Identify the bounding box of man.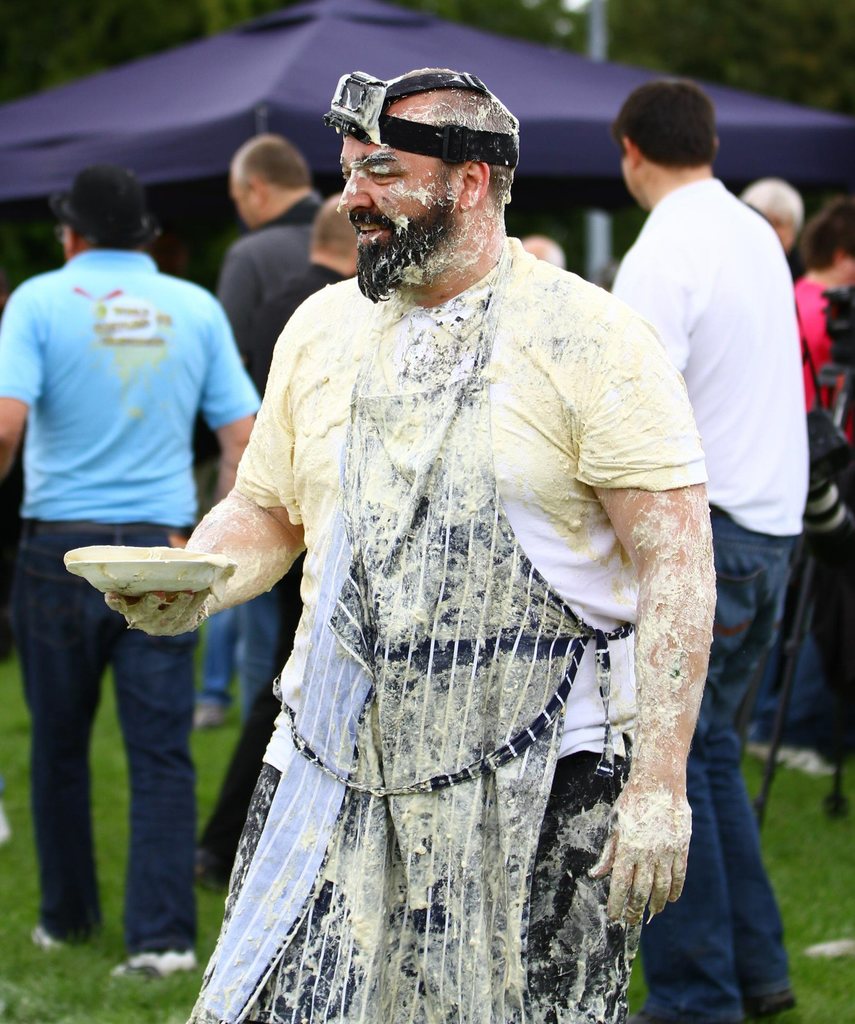
(792,199,854,764).
